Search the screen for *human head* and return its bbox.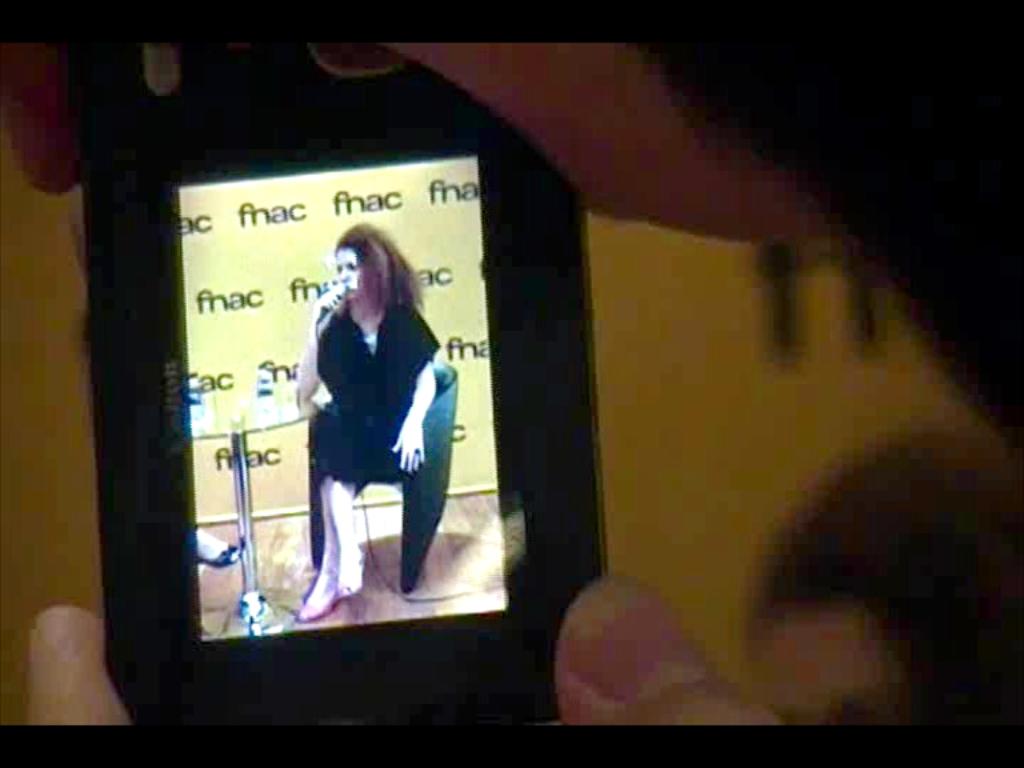
Found: bbox=[316, 229, 391, 321].
